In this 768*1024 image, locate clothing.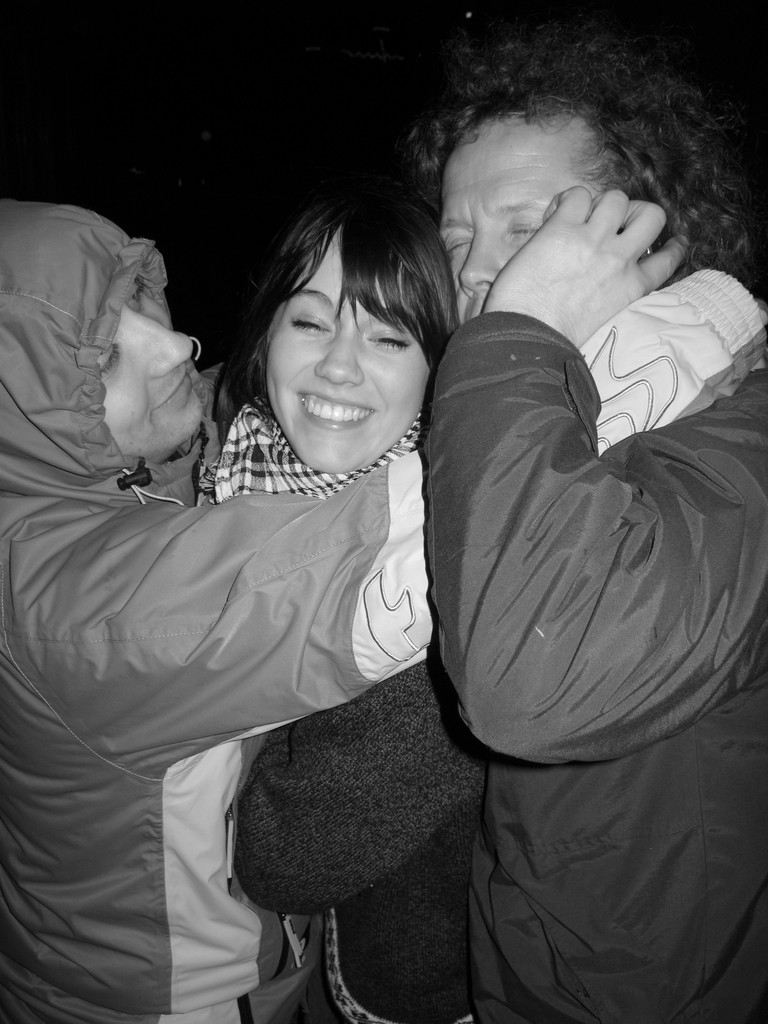
Bounding box: (left=0, top=190, right=762, bottom=1023).
